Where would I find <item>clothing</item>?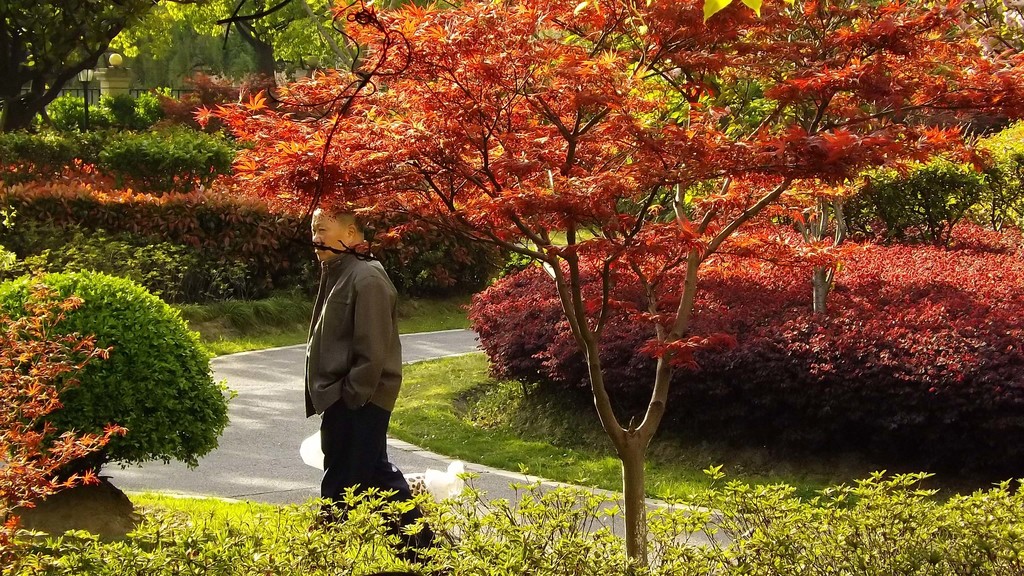
At BBox(307, 244, 435, 546).
